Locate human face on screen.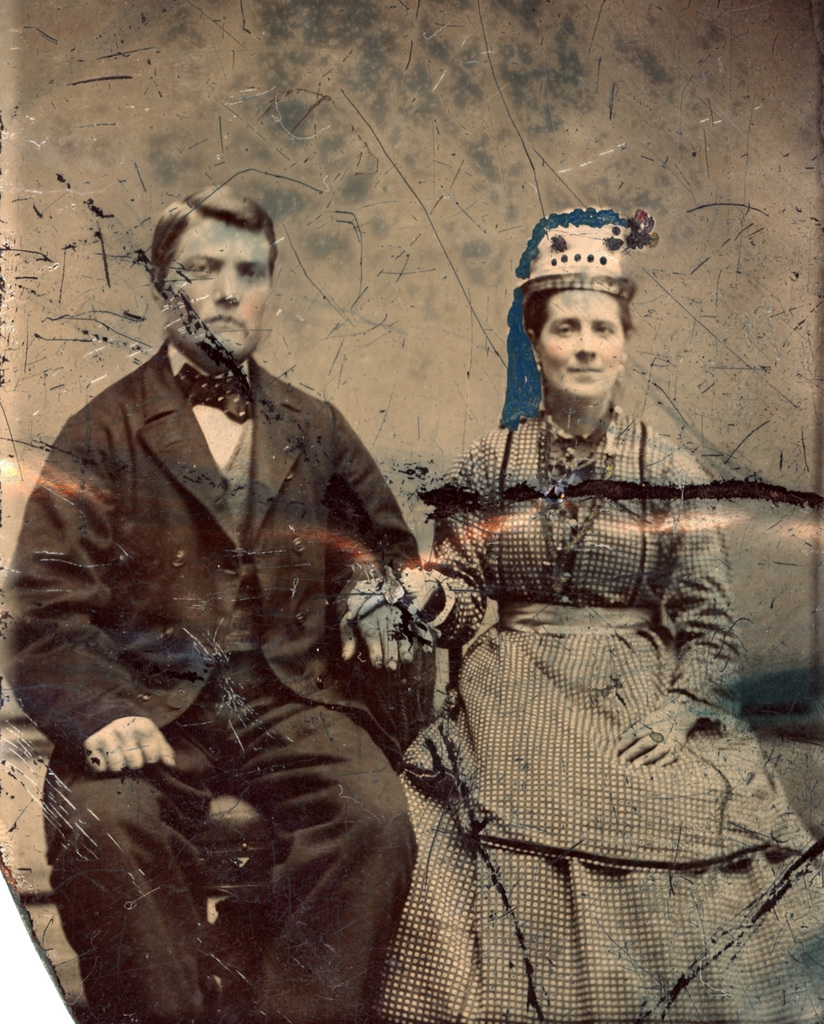
On screen at l=165, t=218, r=274, b=364.
